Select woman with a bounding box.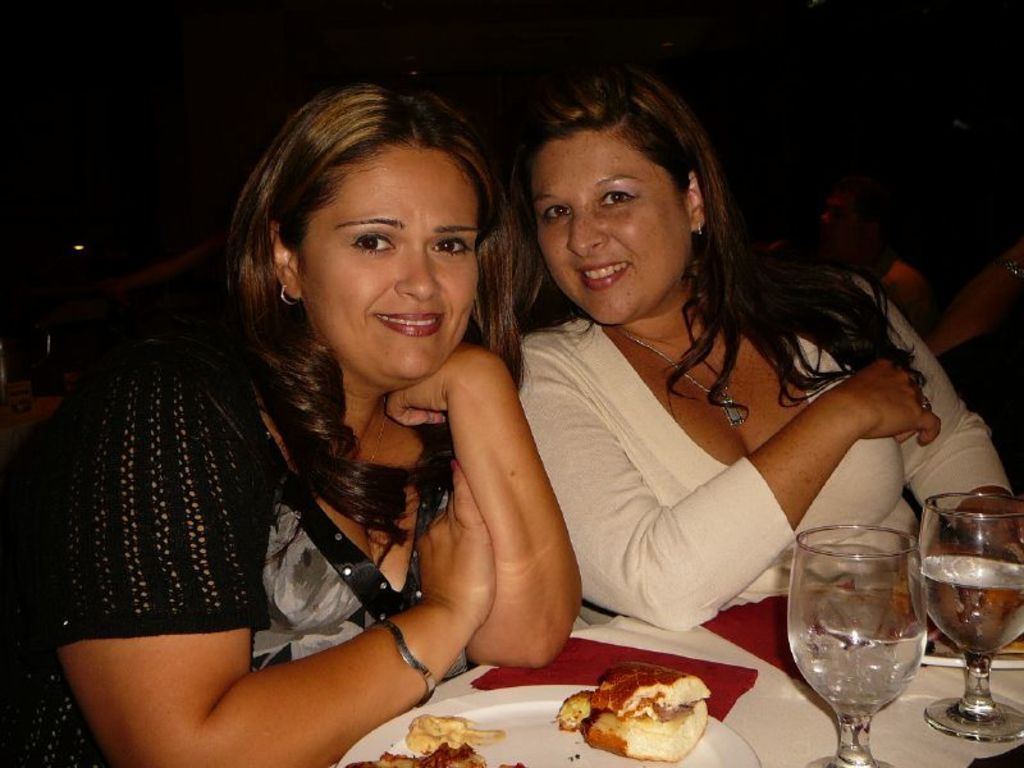
<region>0, 81, 588, 764</region>.
